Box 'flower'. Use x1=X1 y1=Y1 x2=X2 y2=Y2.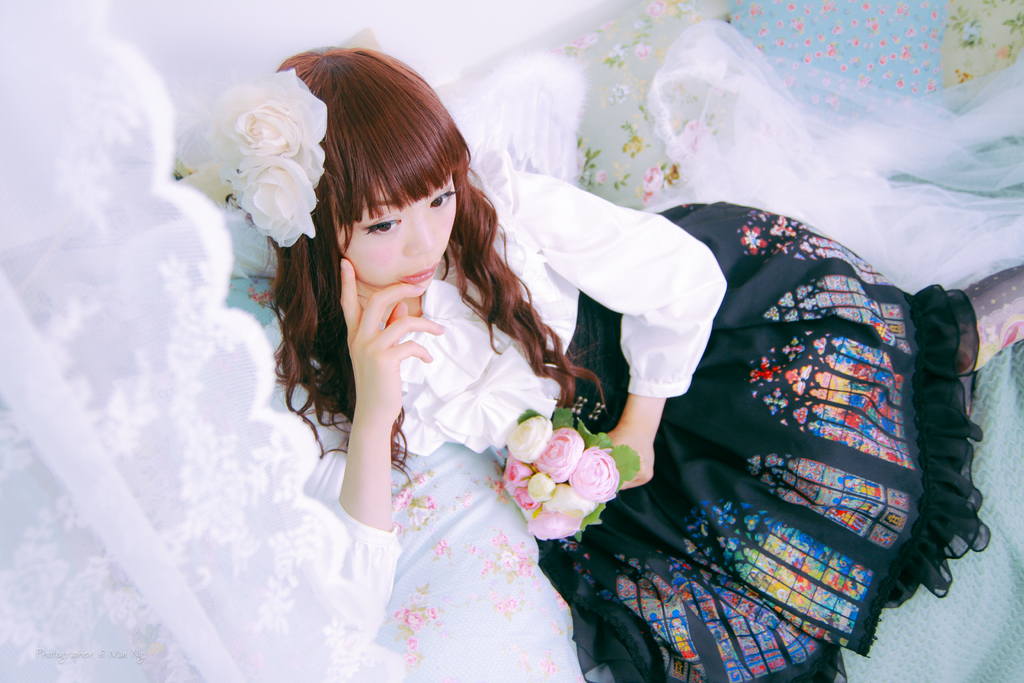
x1=506 y1=415 x2=554 y2=463.
